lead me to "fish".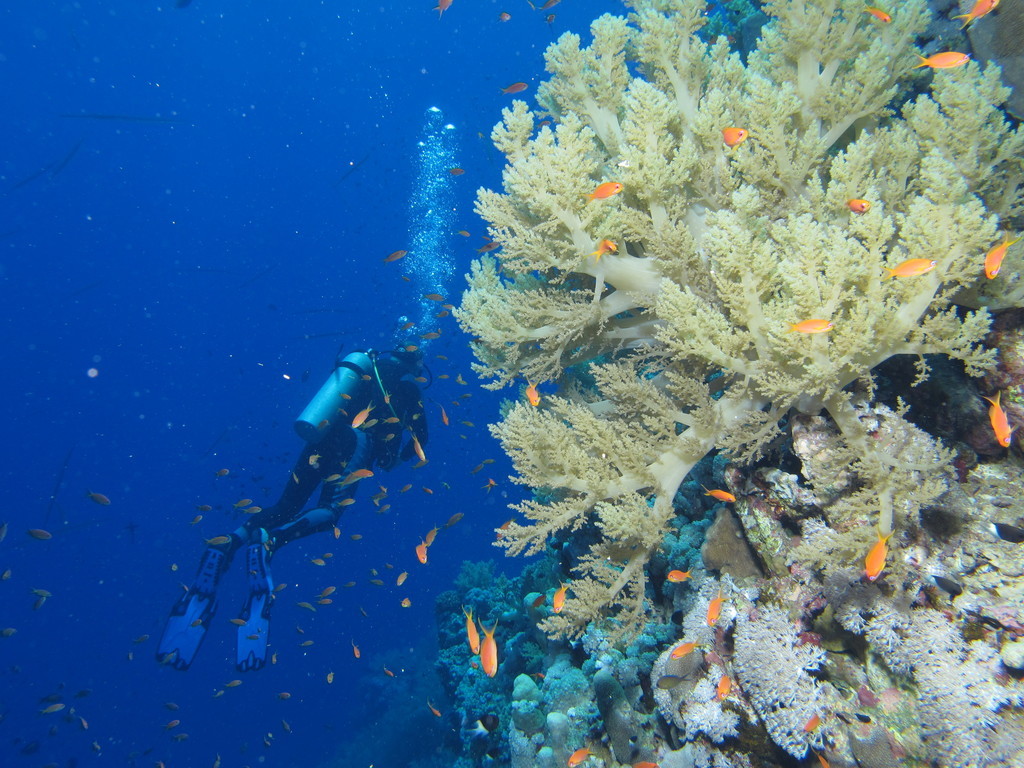
Lead to select_region(474, 241, 497, 255).
